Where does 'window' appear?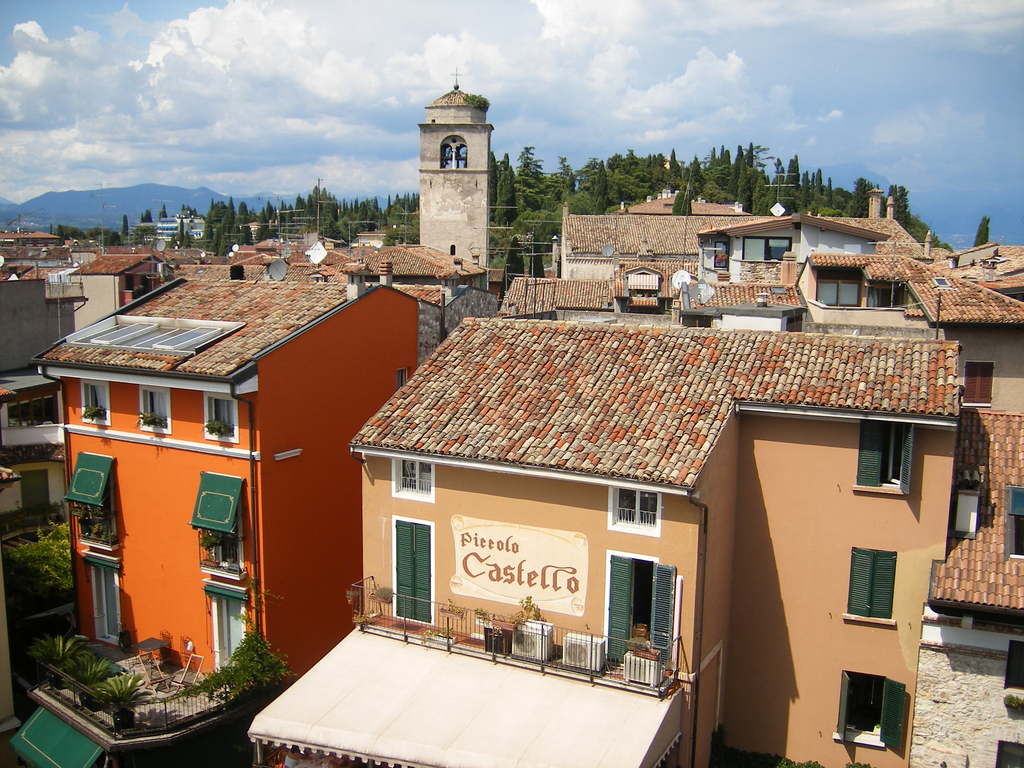
Appears at region(204, 399, 237, 440).
